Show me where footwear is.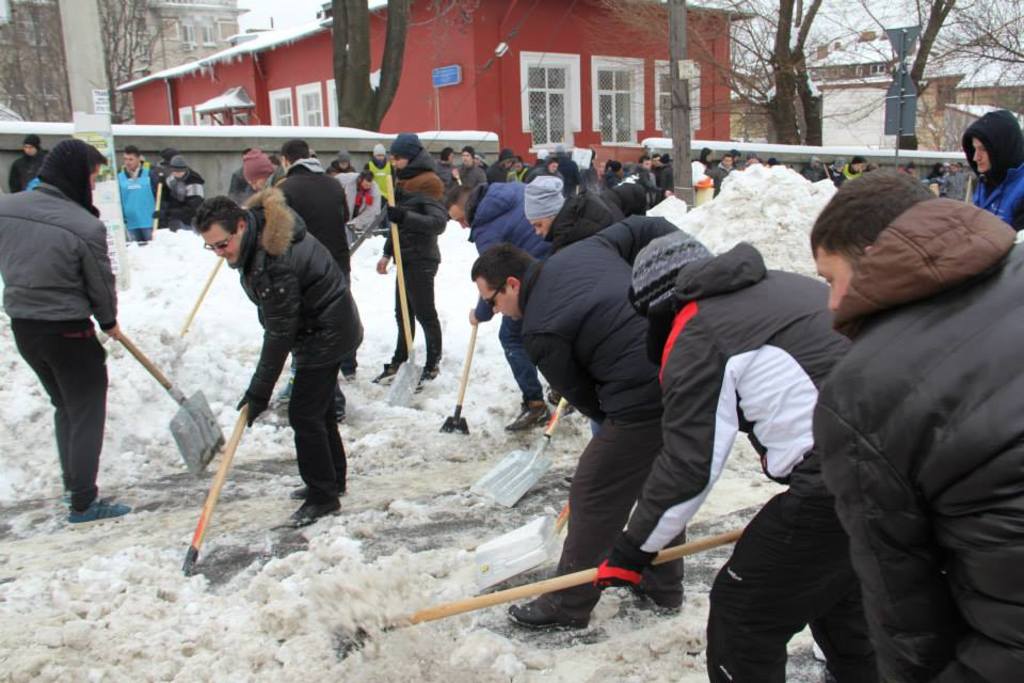
footwear is at pyautogui.locateOnScreen(290, 497, 339, 523).
